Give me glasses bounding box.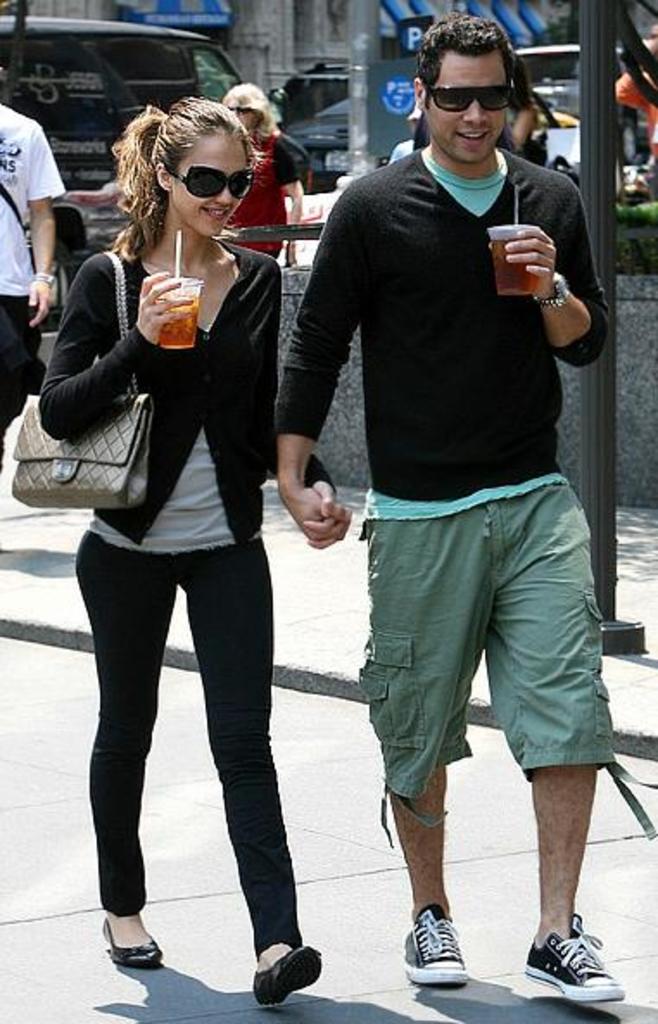
left=420, top=78, right=520, bottom=130.
